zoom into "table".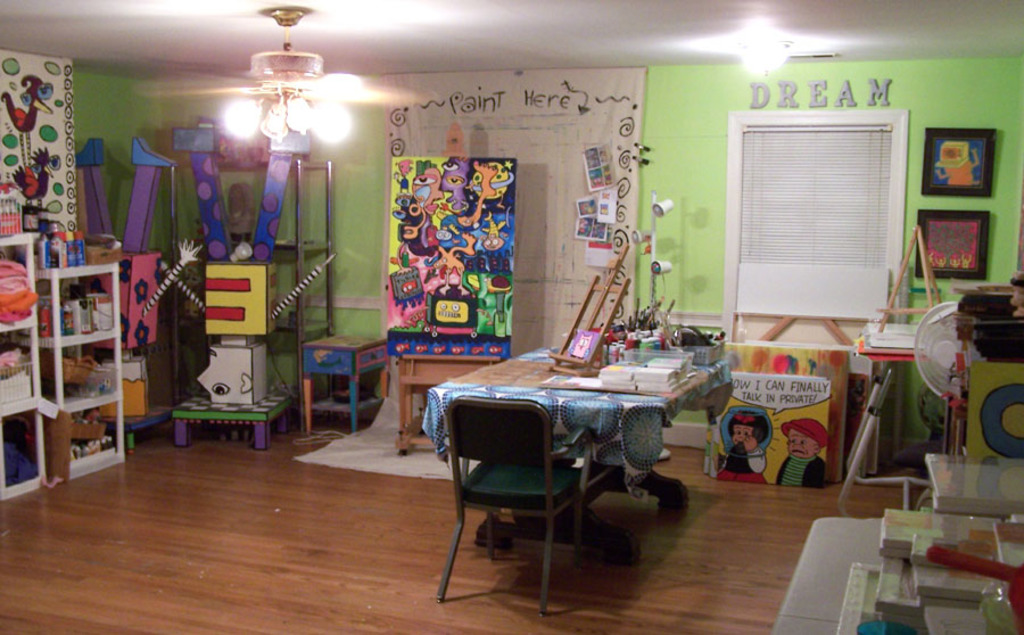
Zoom target: detection(303, 333, 387, 432).
